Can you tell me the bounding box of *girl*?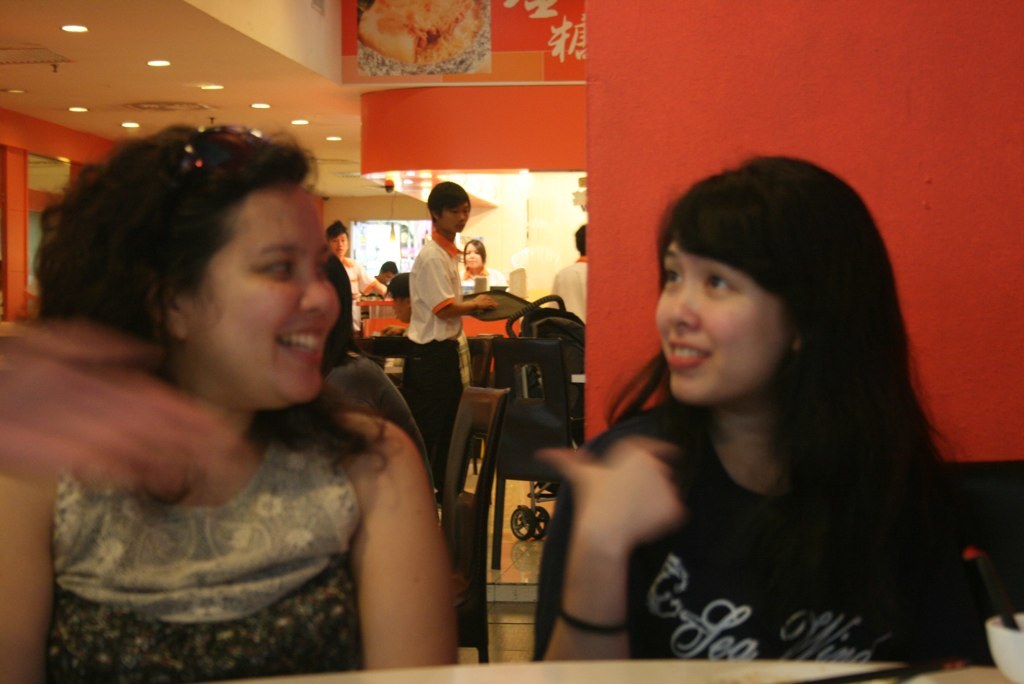
select_region(0, 133, 459, 660).
